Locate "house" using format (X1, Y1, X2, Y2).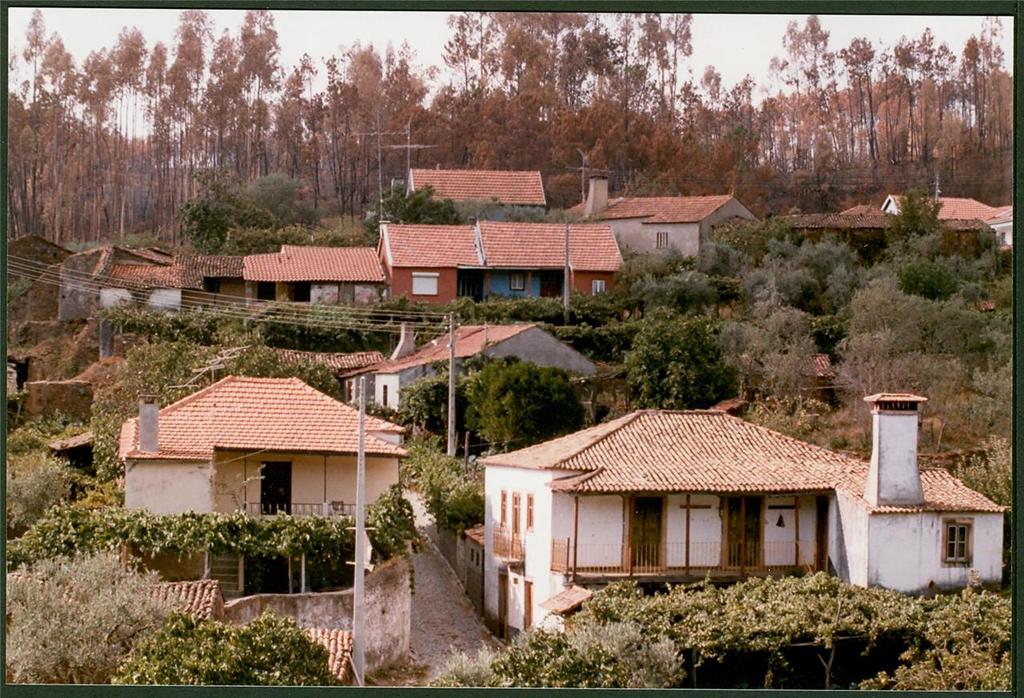
(898, 188, 1014, 272).
